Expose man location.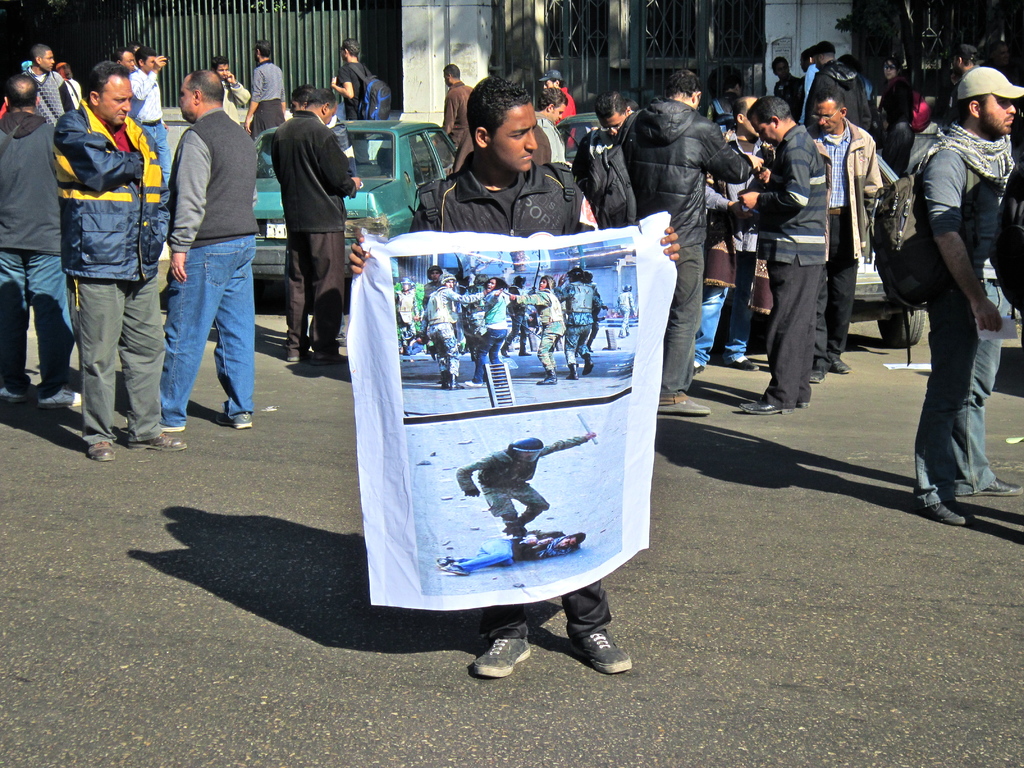
Exposed at <bbox>209, 52, 250, 119</bbox>.
